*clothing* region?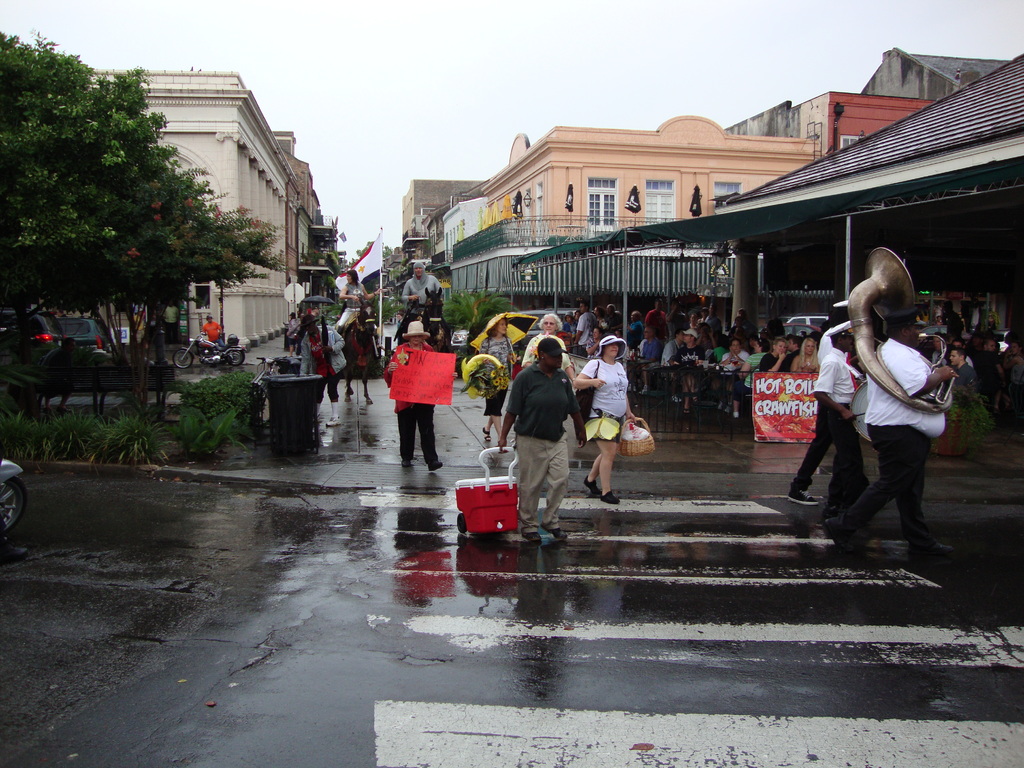
789, 345, 868, 499
